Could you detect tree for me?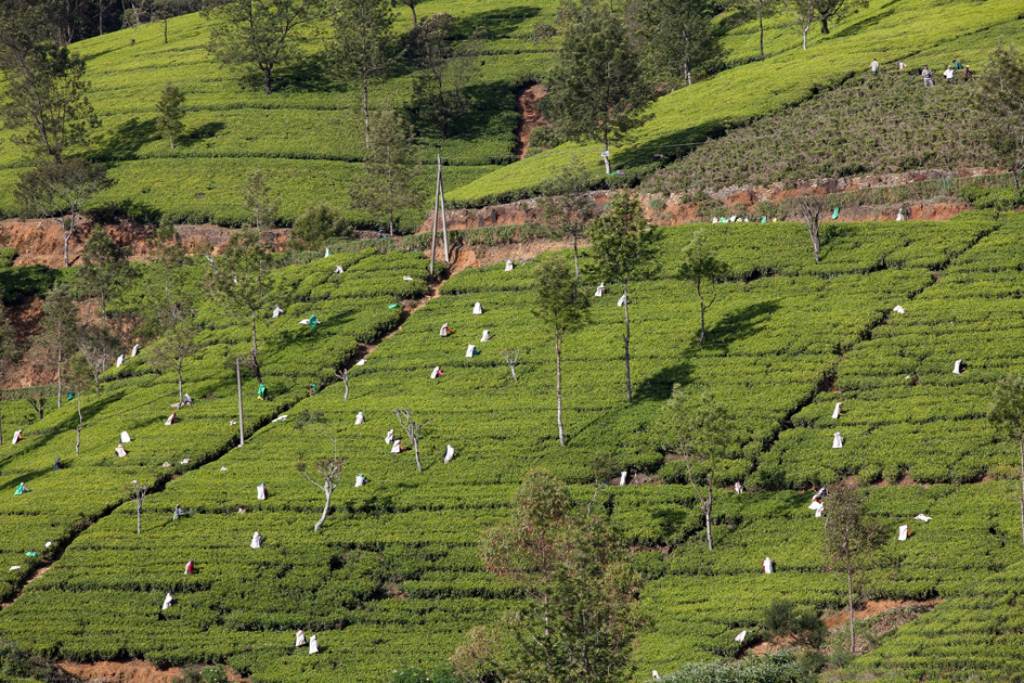
Detection result: [left=824, top=476, right=899, bottom=657].
